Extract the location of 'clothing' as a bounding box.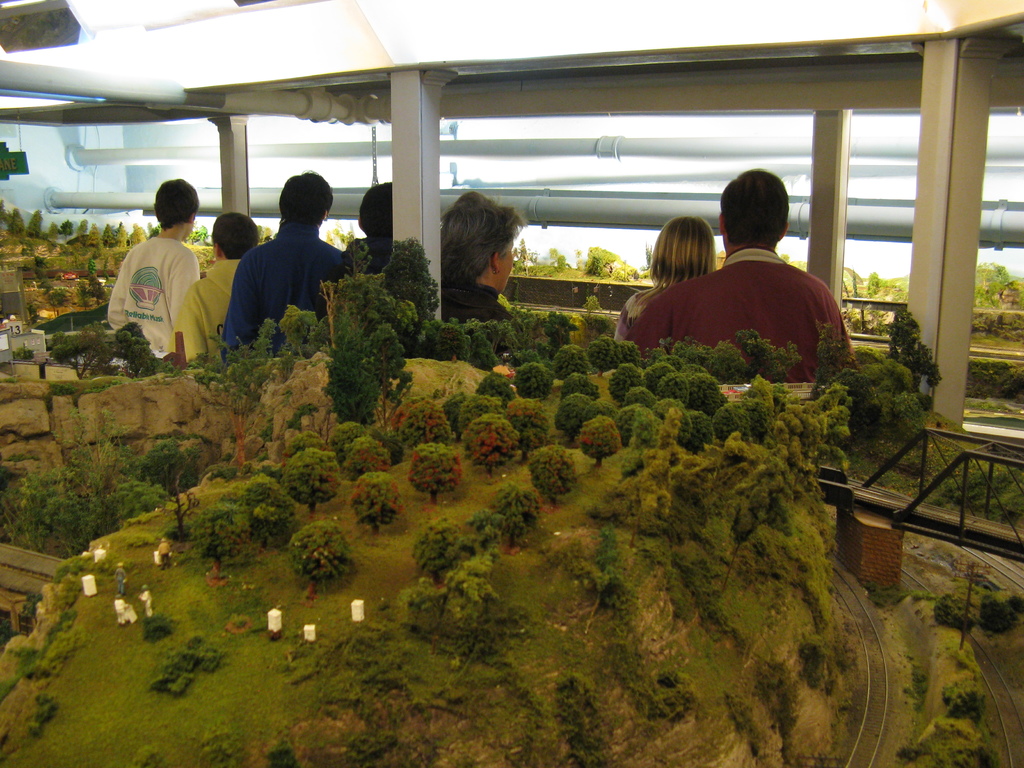
627, 250, 868, 414.
